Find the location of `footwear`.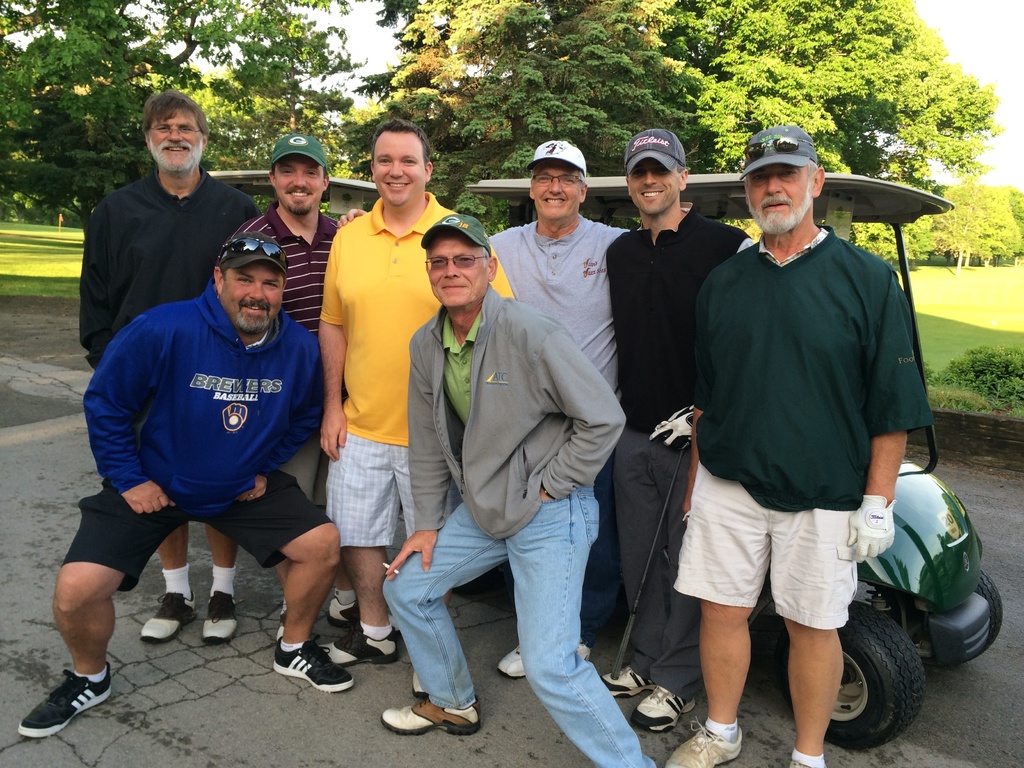
Location: (left=135, top=588, right=197, bottom=646).
